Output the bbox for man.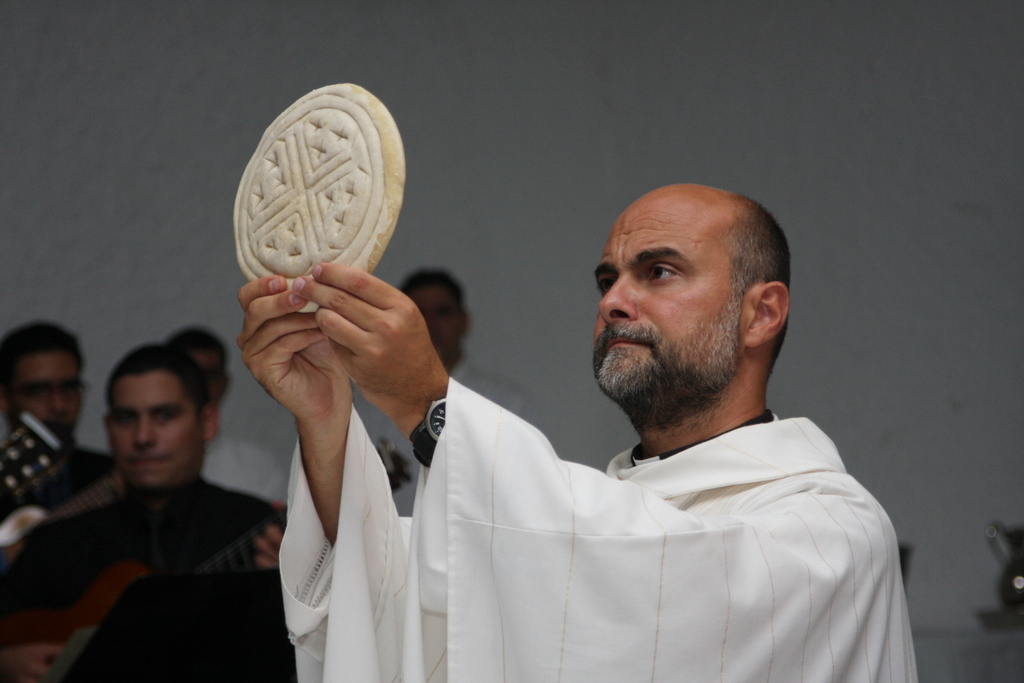
[231,181,920,682].
